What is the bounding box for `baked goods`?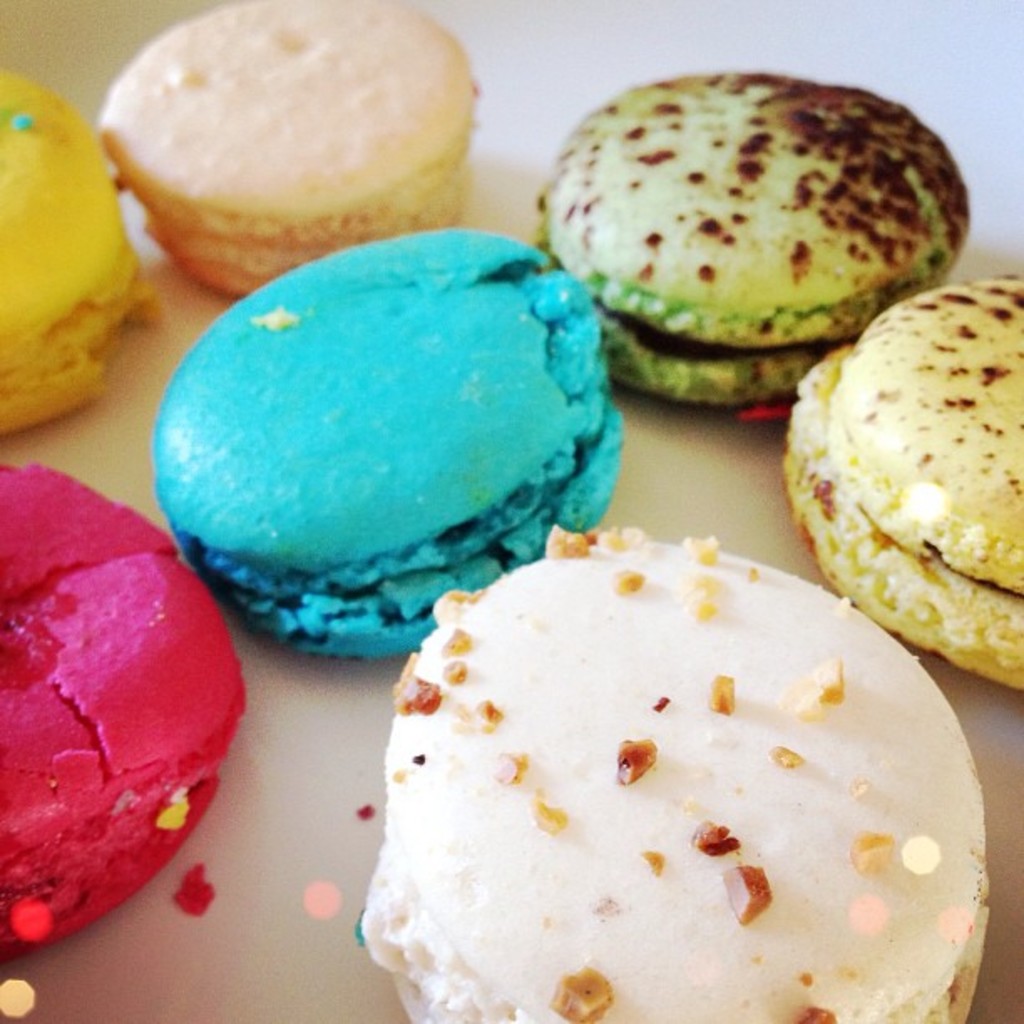
<box>0,463,244,957</box>.
